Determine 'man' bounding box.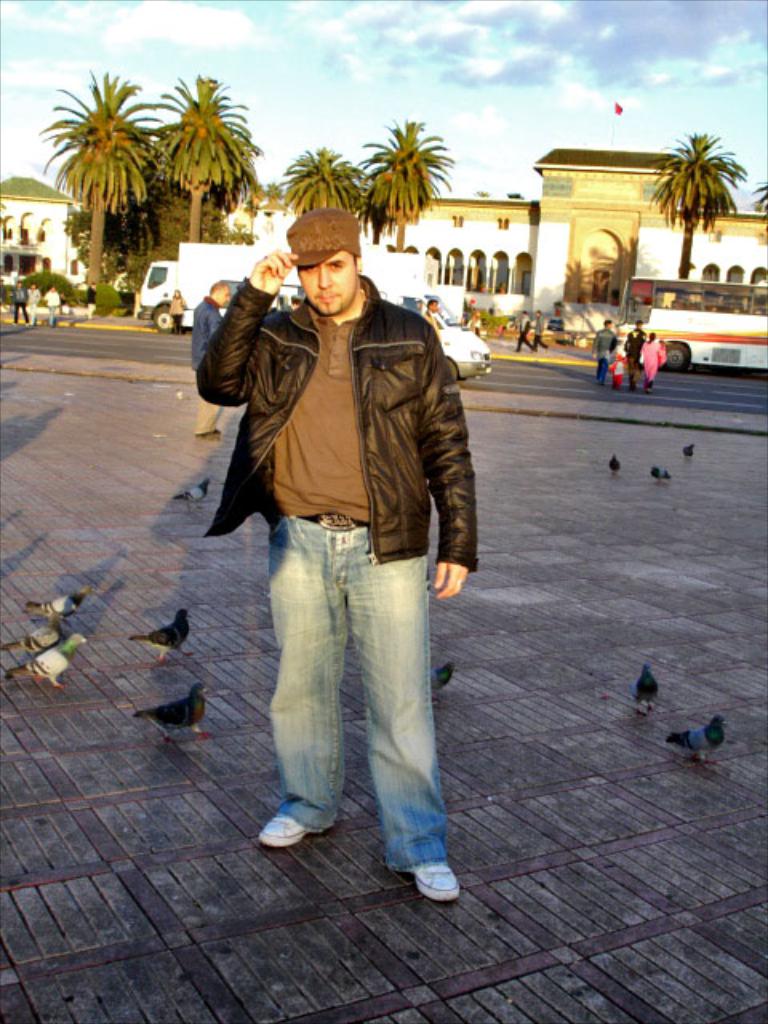
Determined: Rect(11, 277, 30, 325).
